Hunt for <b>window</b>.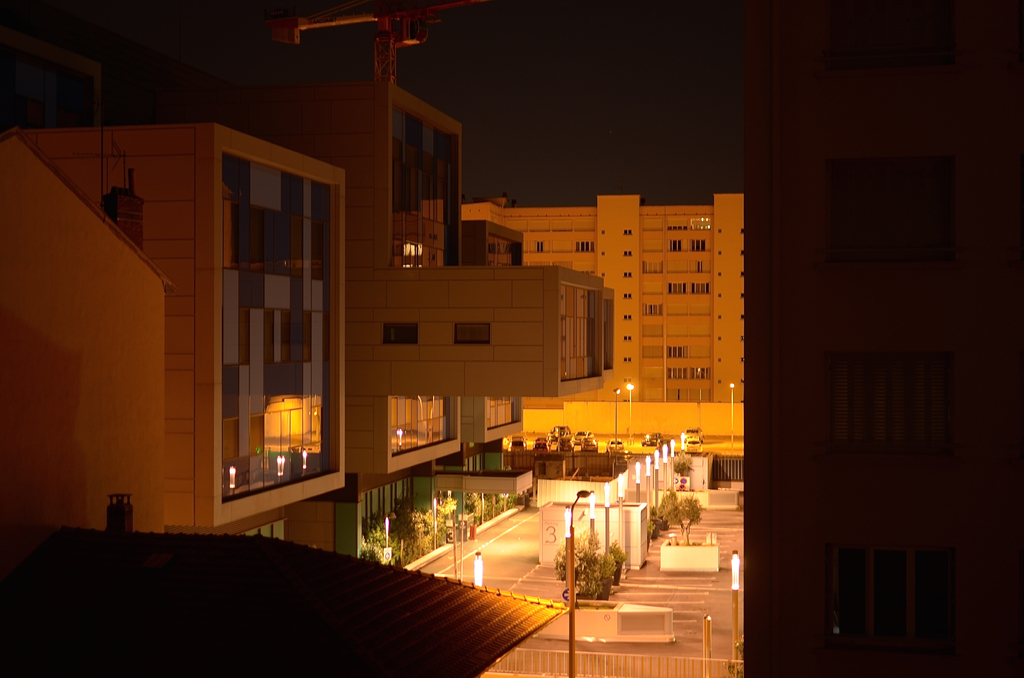
Hunted down at 666:225:687:231.
